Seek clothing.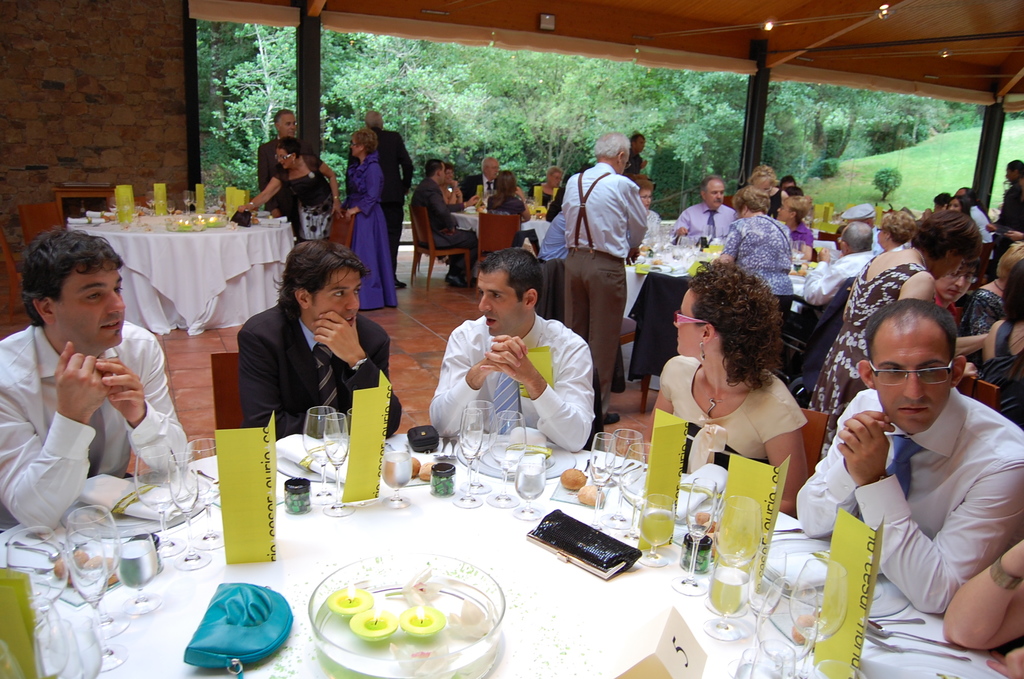
{"left": 995, "top": 185, "right": 1023, "bottom": 254}.
